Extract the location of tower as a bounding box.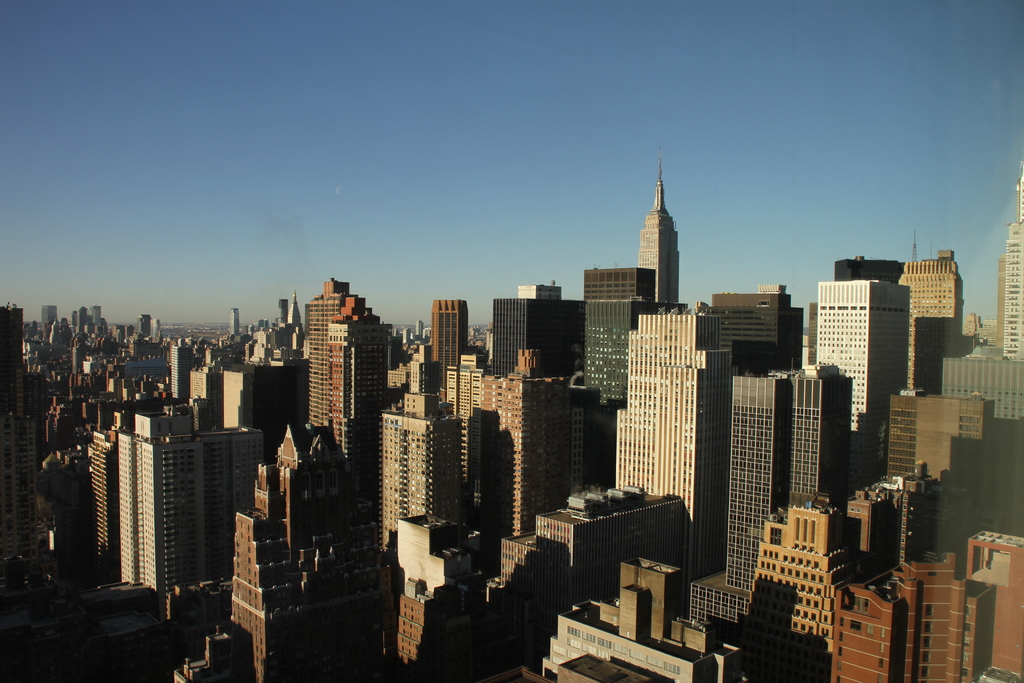
{"left": 602, "top": 314, "right": 746, "bottom": 549}.
